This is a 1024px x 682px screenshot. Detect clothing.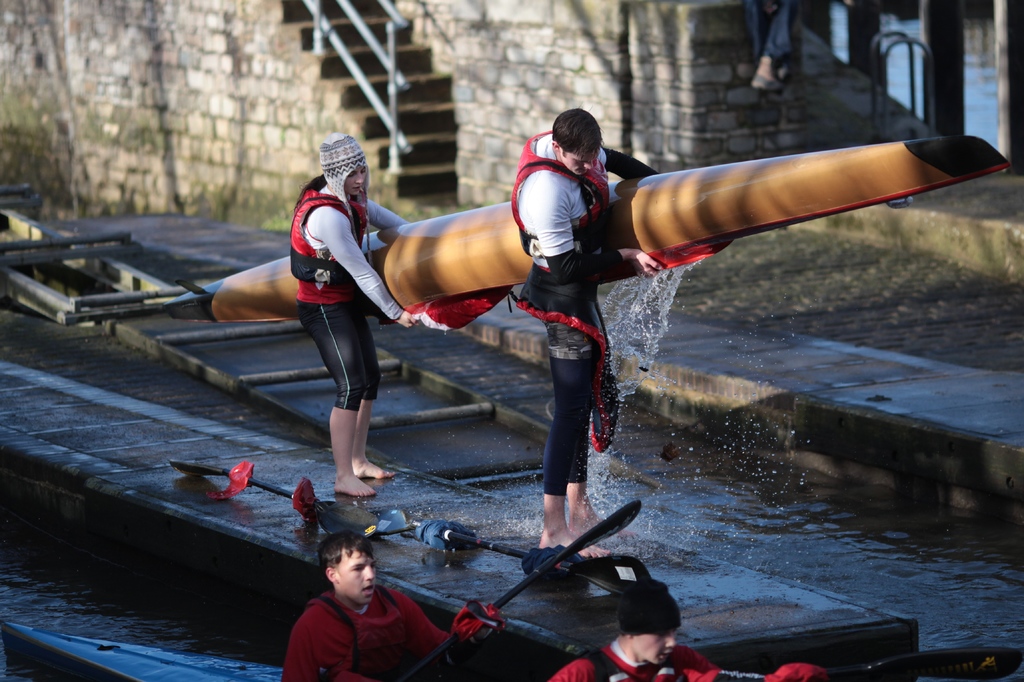
286, 182, 428, 313.
